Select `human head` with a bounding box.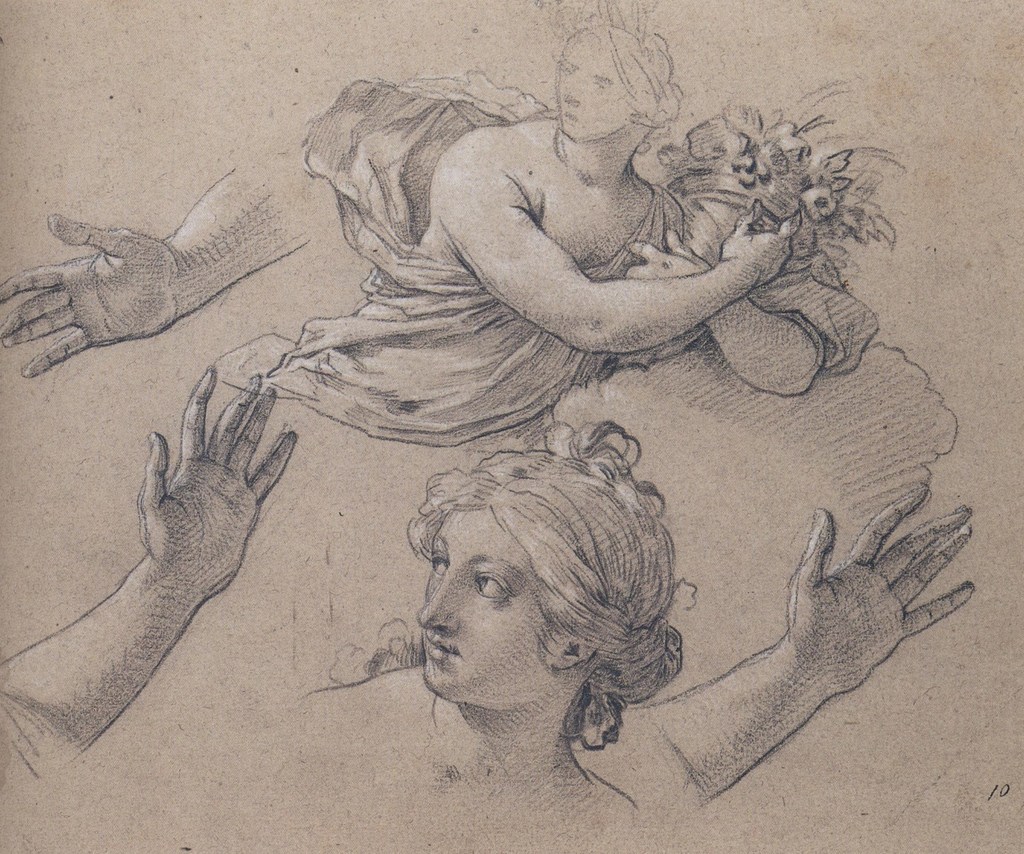
pyautogui.locateOnScreen(399, 457, 668, 759).
